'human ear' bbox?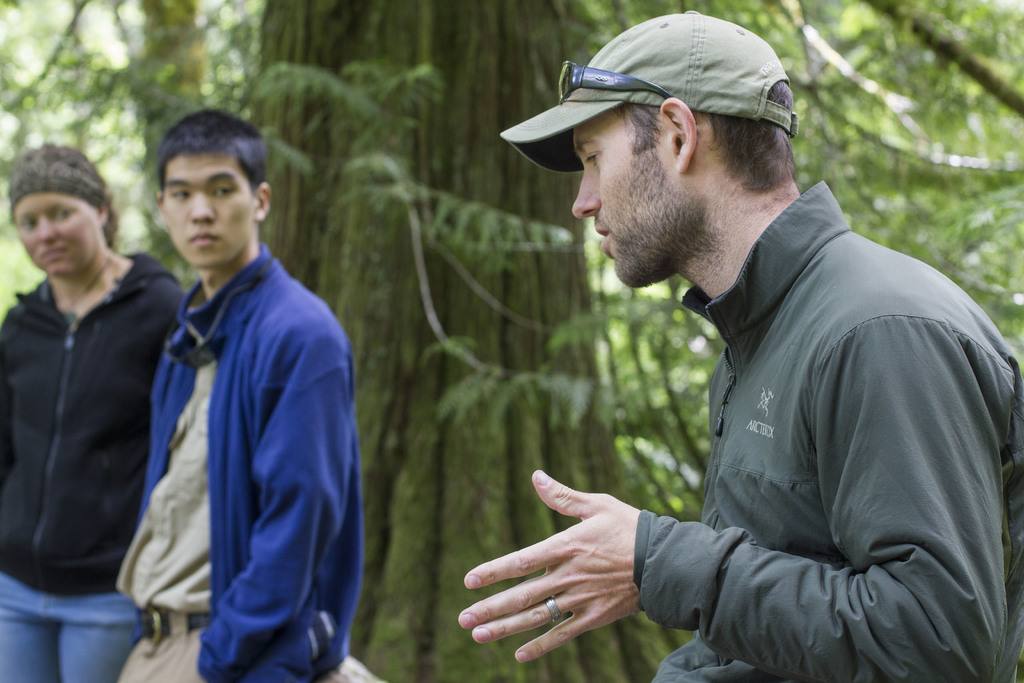
<bbox>156, 193, 168, 231</bbox>
